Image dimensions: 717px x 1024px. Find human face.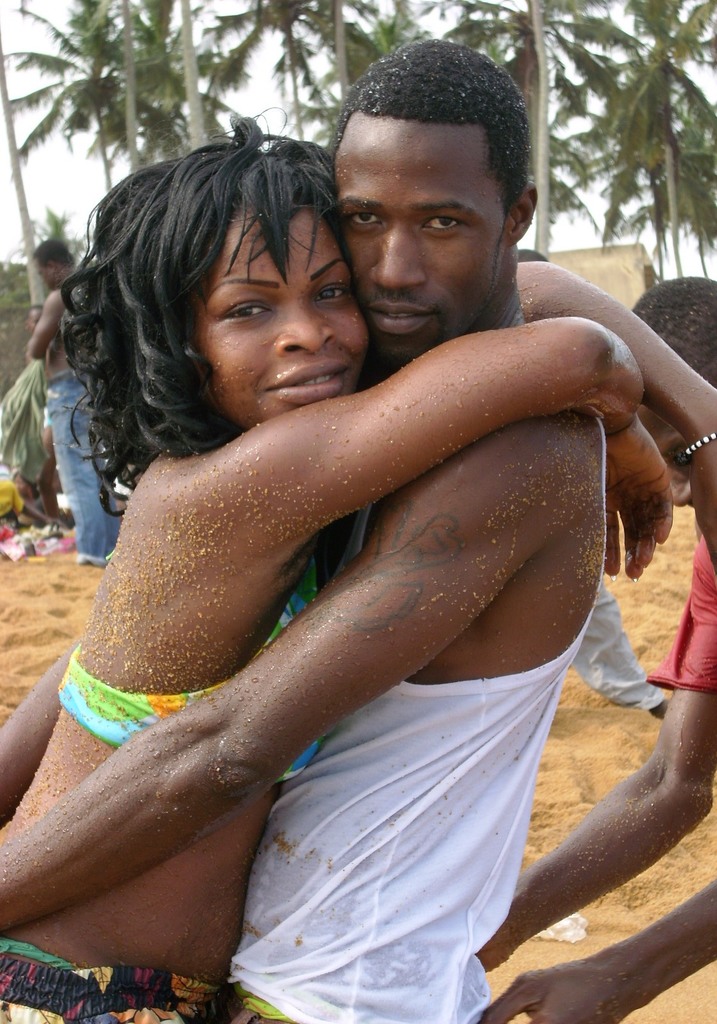
<box>335,113,510,364</box>.
